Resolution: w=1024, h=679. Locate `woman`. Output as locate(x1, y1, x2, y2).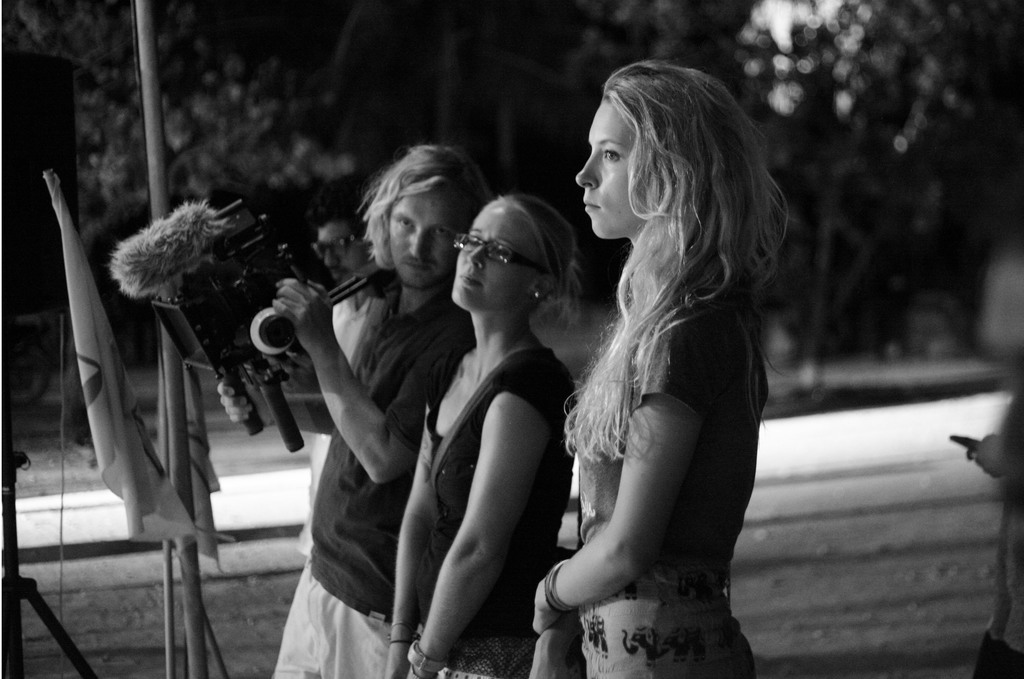
locate(524, 60, 795, 678).
